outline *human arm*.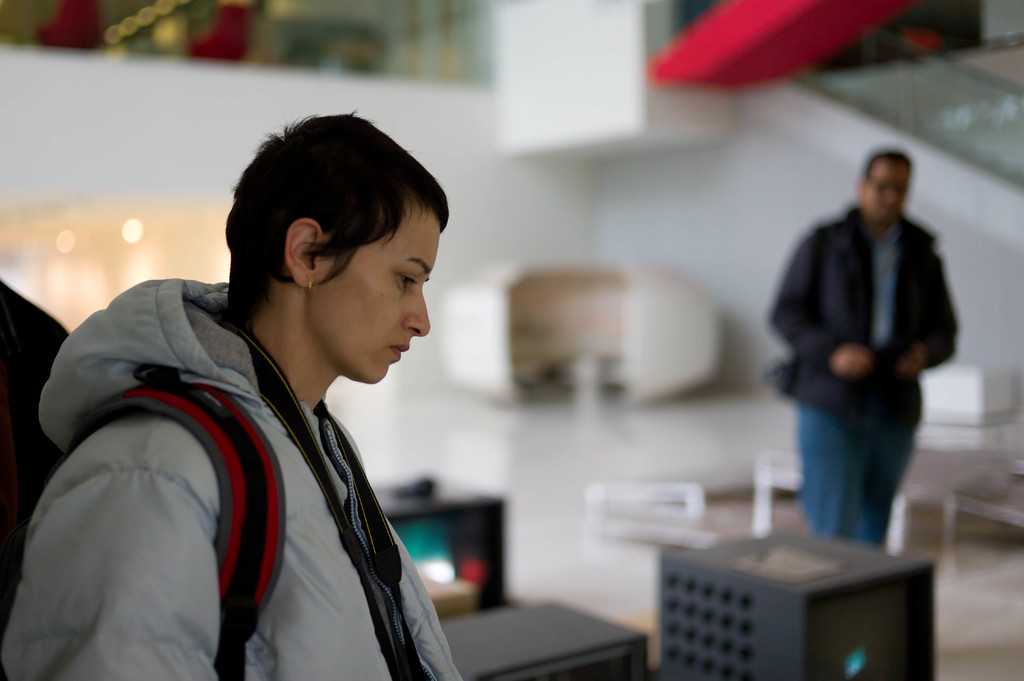
Outline: 769,229,872,373.
